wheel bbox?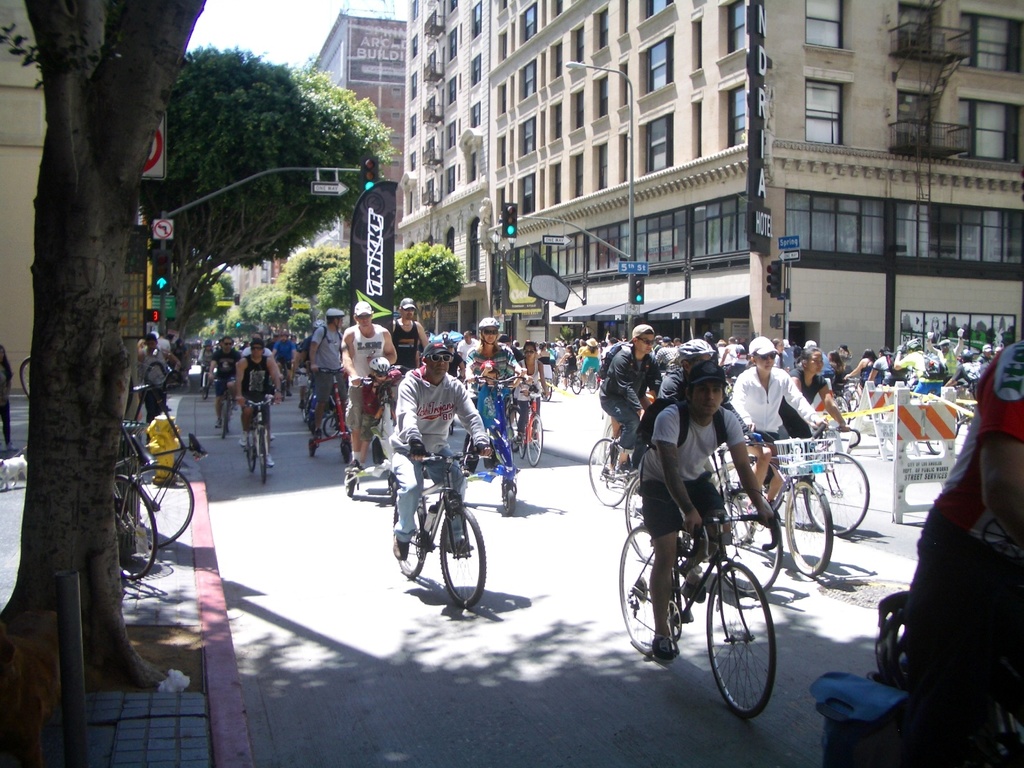
<box>508,406,525,454</box>
